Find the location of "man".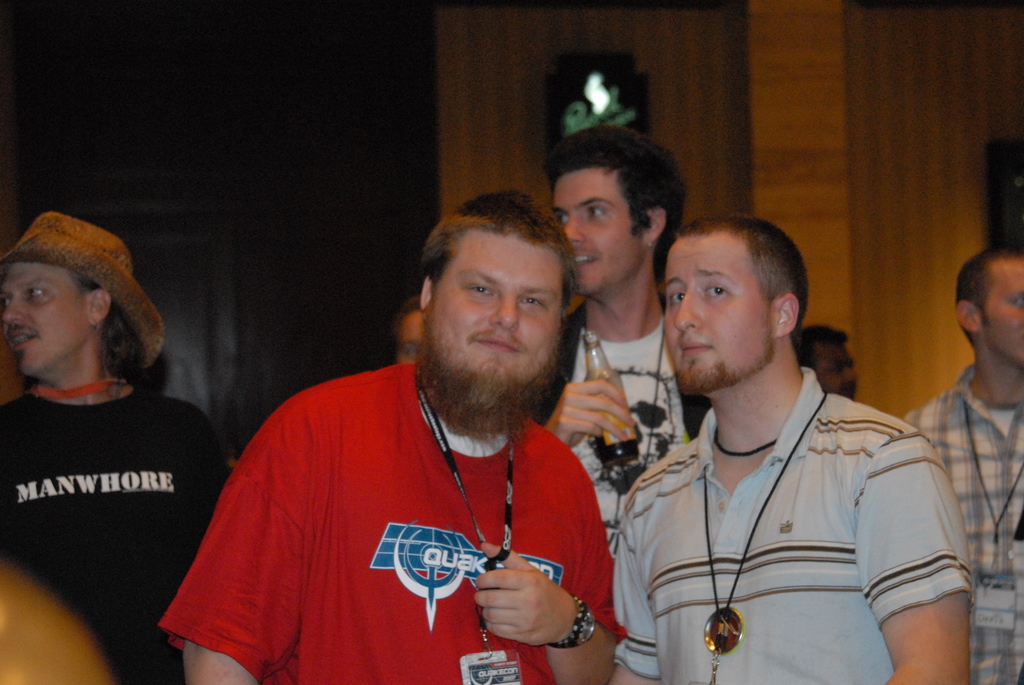
Location: <bbox>900, 240, 1023, 684</bbox>.
